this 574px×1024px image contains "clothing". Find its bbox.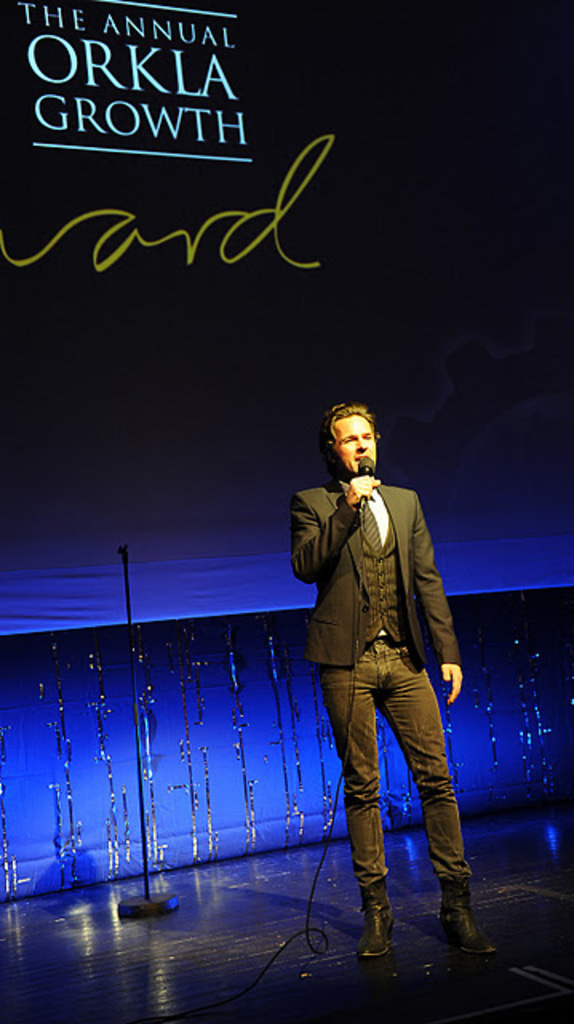
[left=289, top=464, right=465, bottom=899].
